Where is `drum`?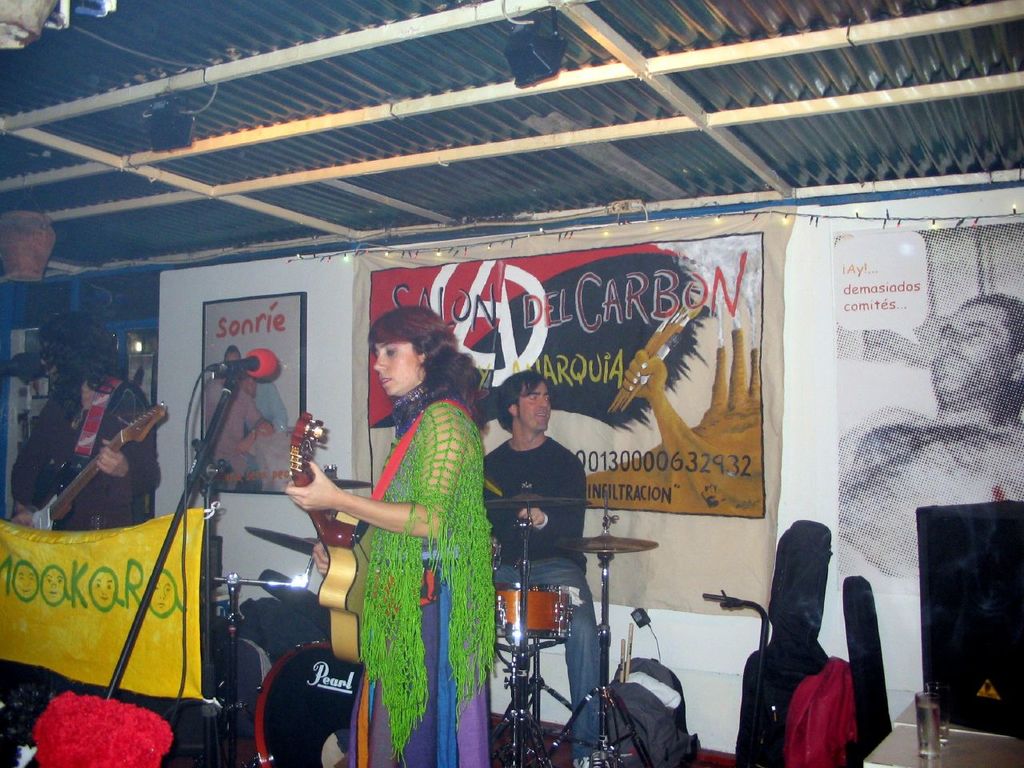
crop(242, 633, 385, 767).
